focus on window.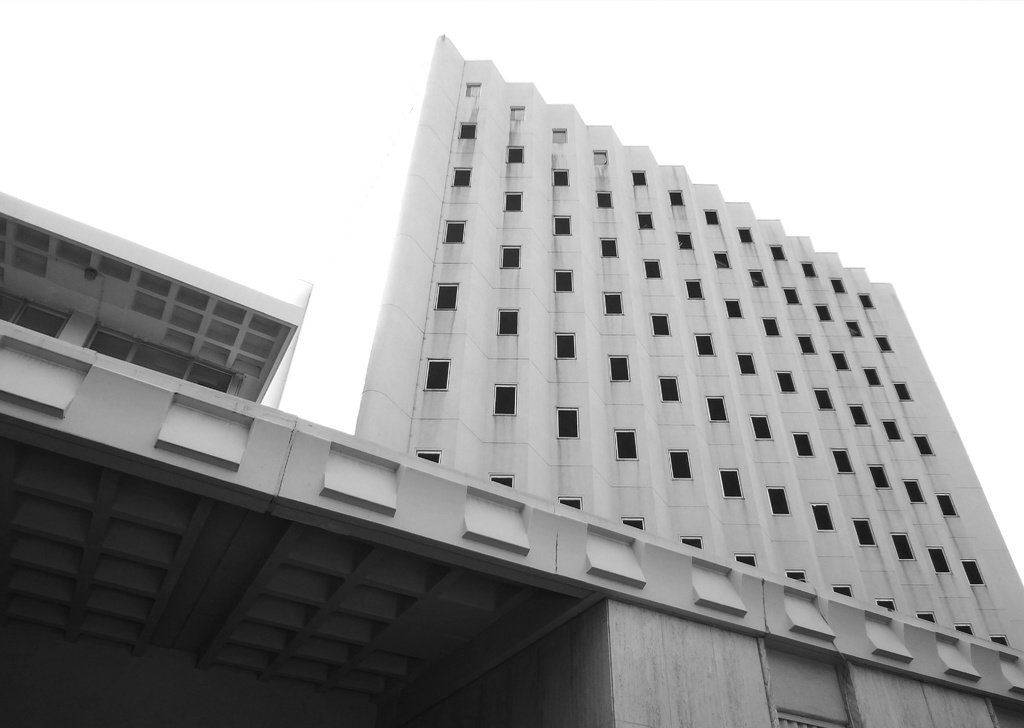
Focused at [792,432,817,456].
